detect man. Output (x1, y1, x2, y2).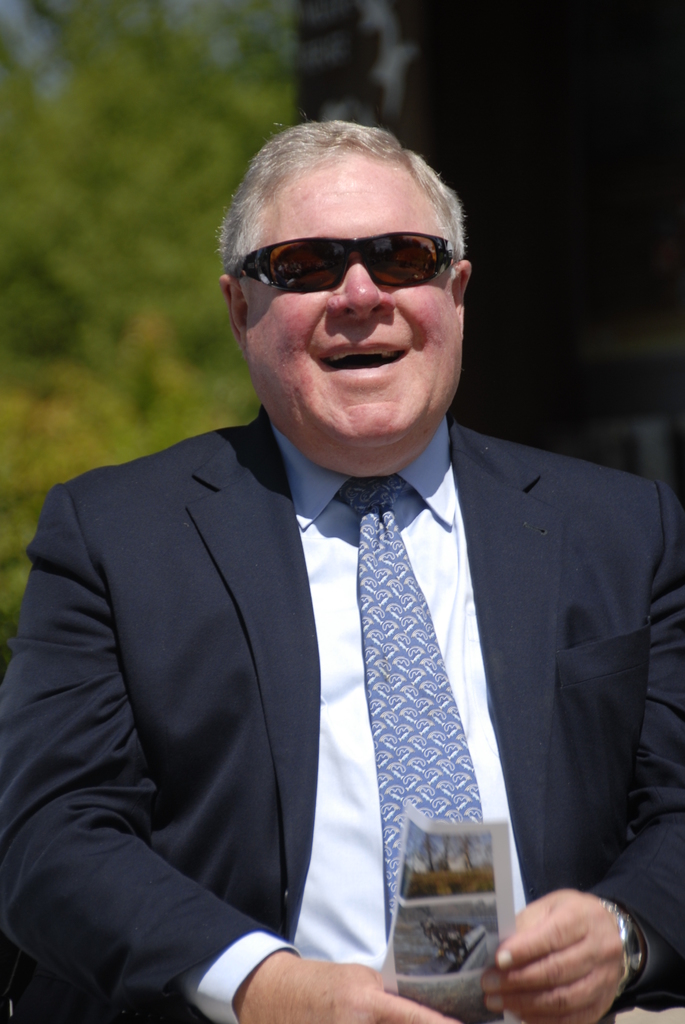
(0, 118, 684, 1023).
